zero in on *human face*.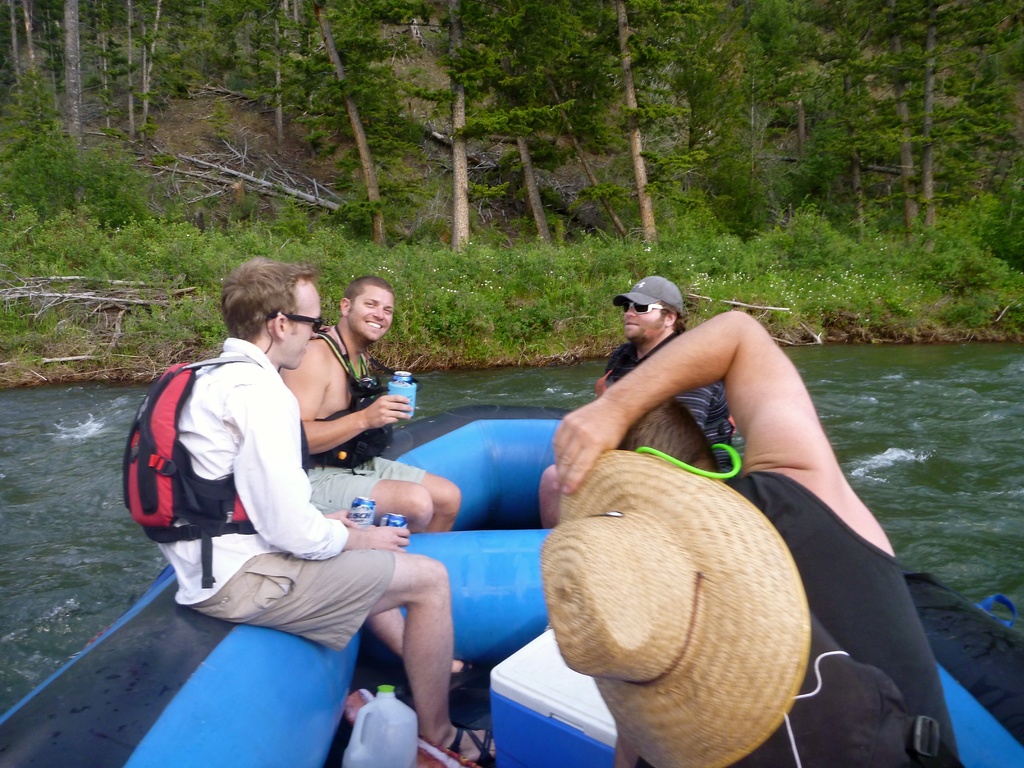
Zeroed in: [left=625, top=300, right=668, bottom=341].
